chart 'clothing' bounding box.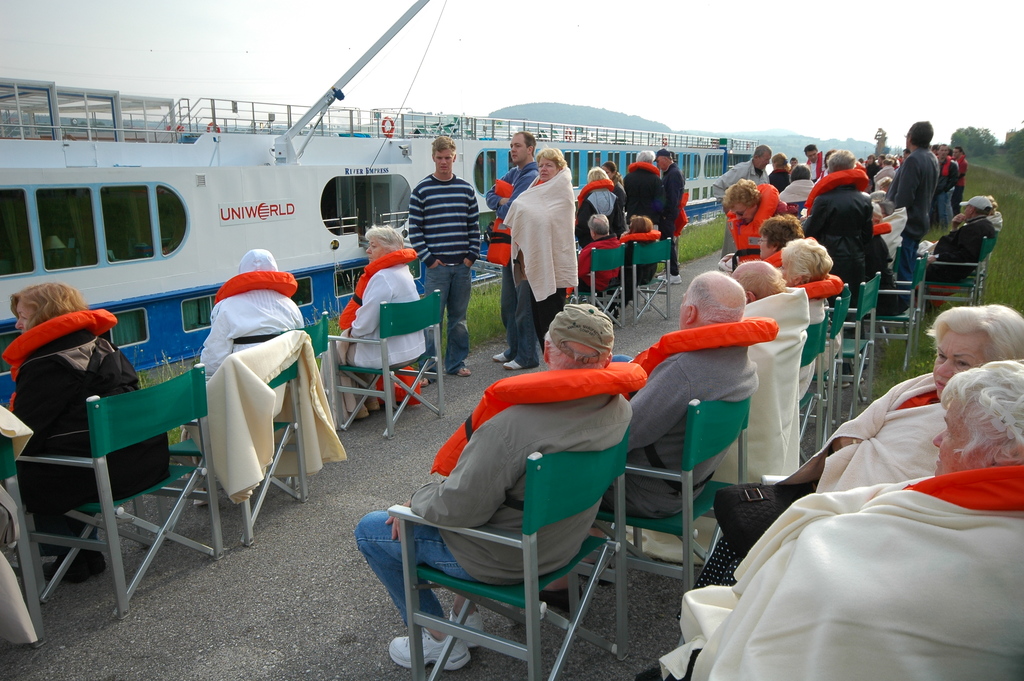
Charted: left=191, top=246, right=304, bottom=427.
